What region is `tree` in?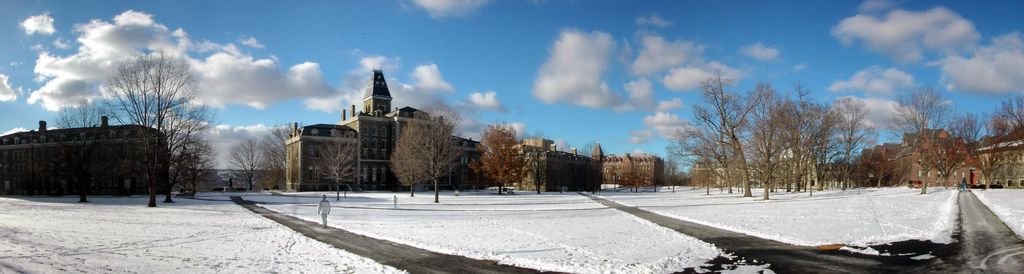
box=[270, 130, 294, 181].
